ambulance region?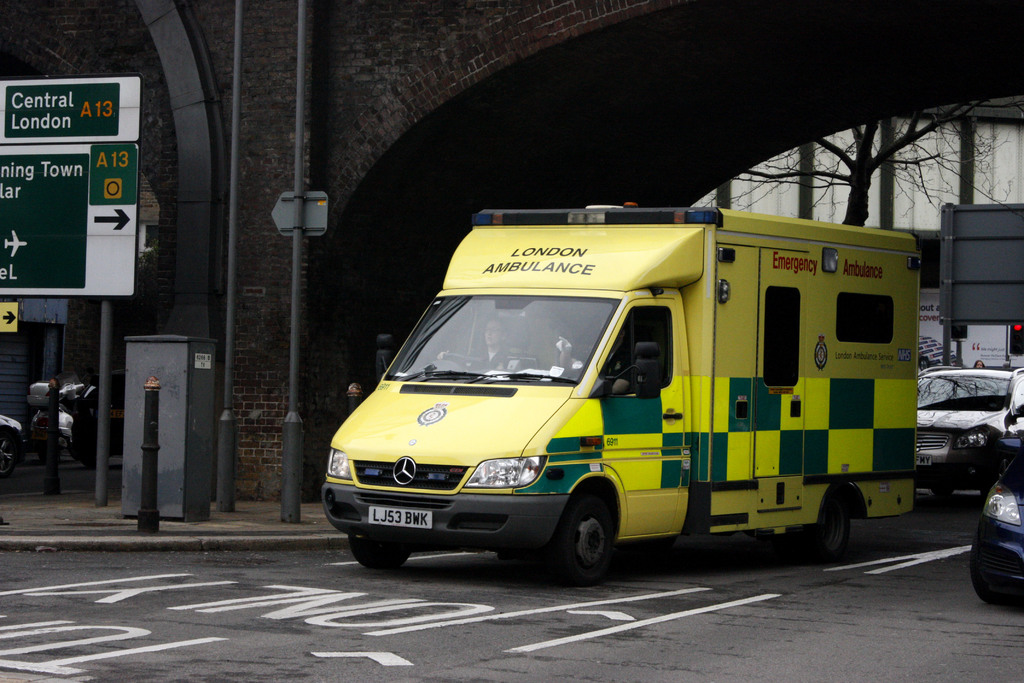
[319,198,920,579]
